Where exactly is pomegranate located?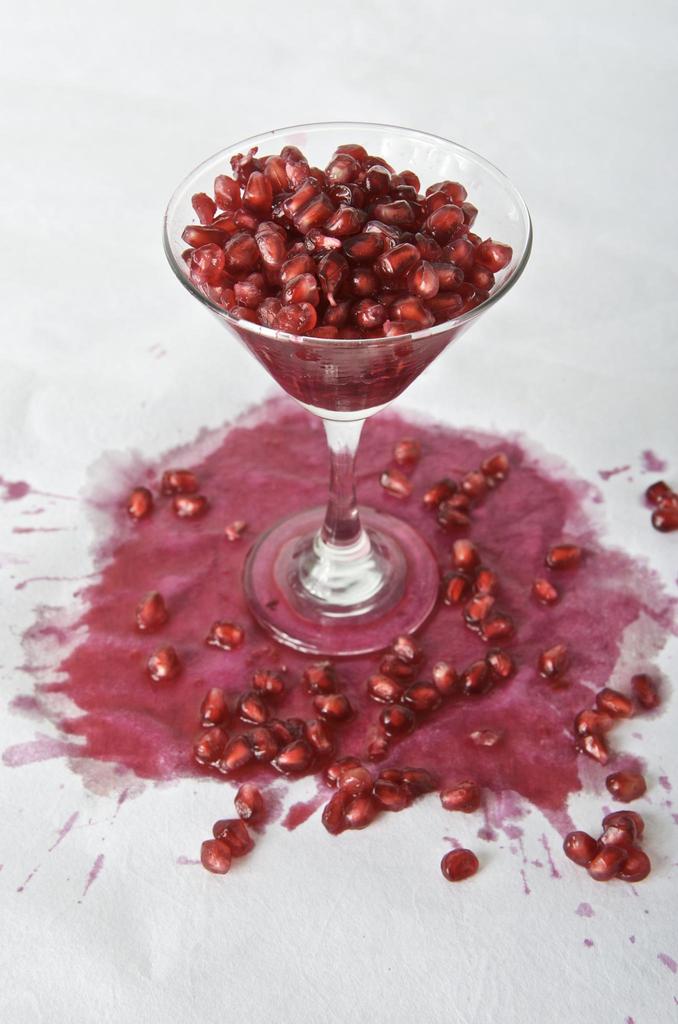
Its bounding box is (136,586,169,631).
